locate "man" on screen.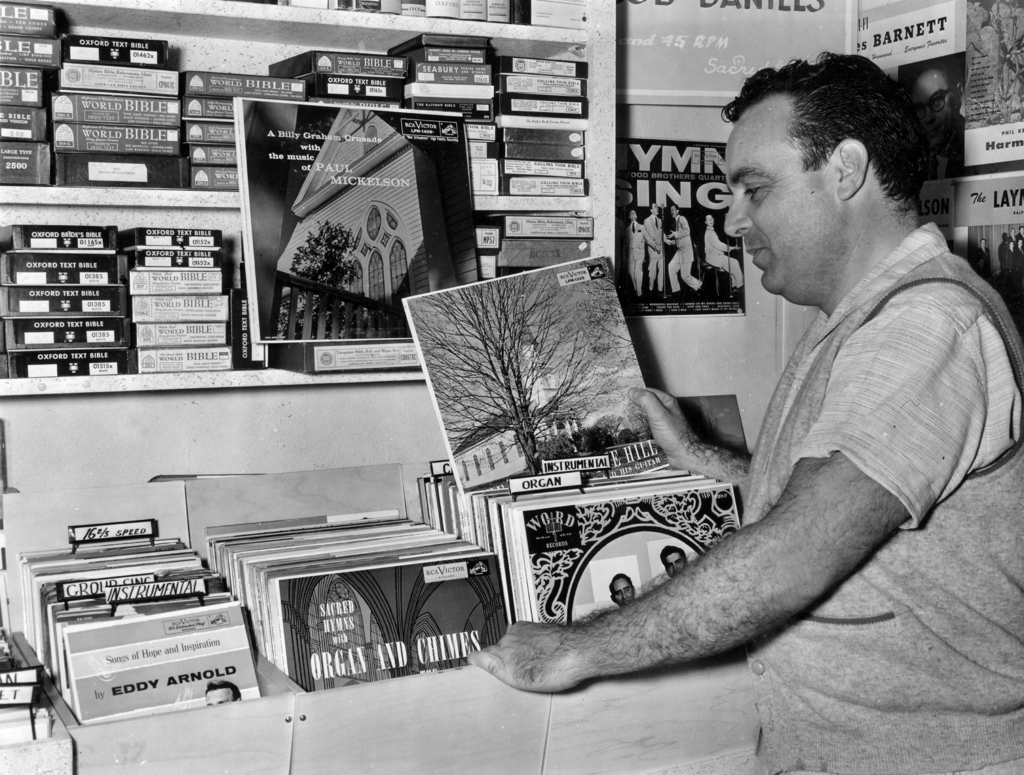
On screen at {"x1": 626, "y1": 211, "x2": 646, "y2": 295}.
